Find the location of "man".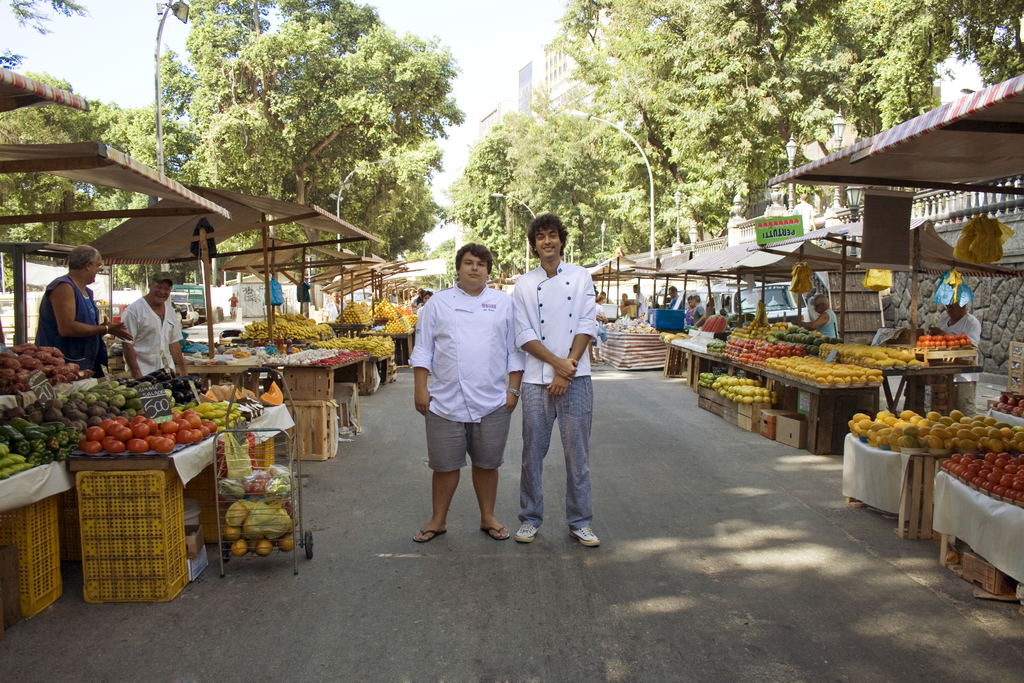
Location: Rect(513, 211, 604, 549).
